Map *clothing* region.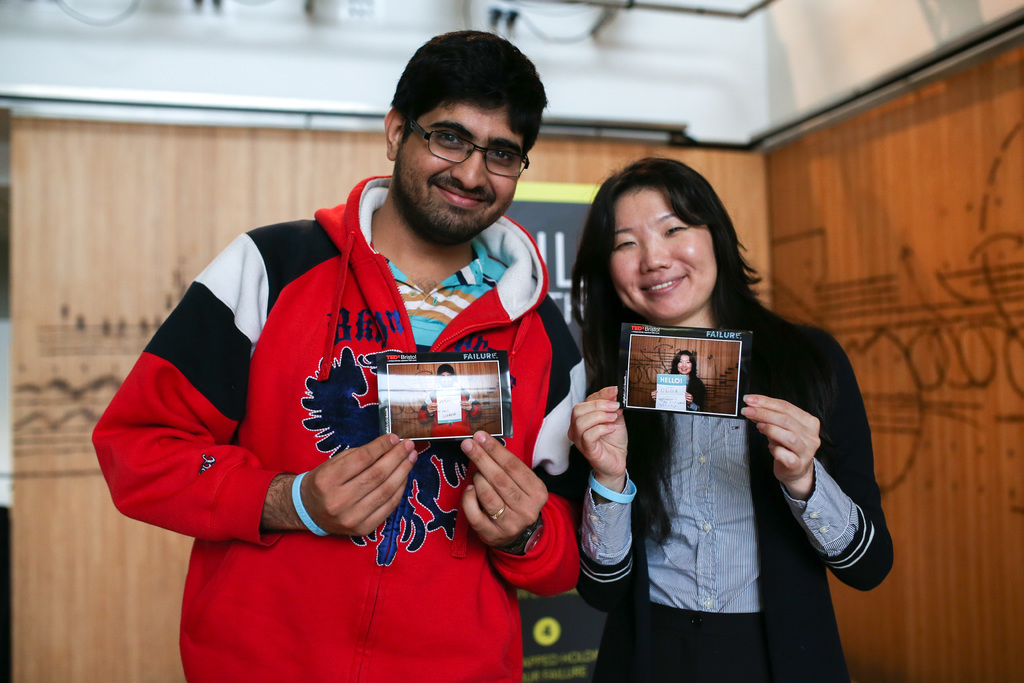
Mapped to 137 213 554 629.
